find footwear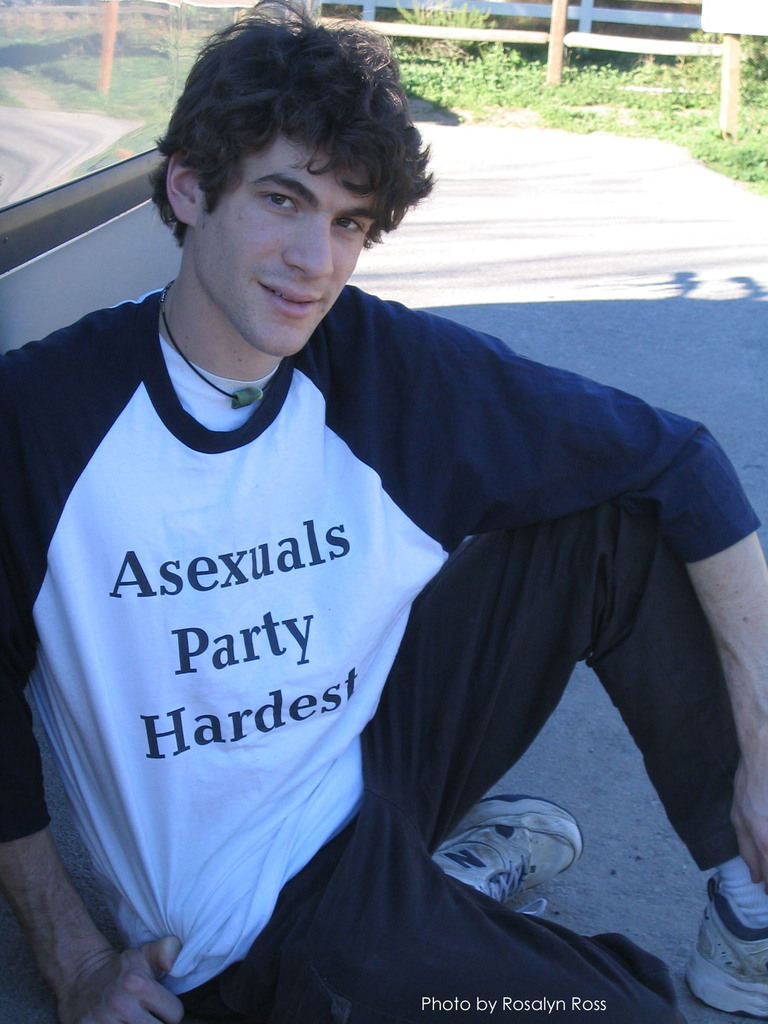
x1=429, y1=791, x2=588, y2=915
